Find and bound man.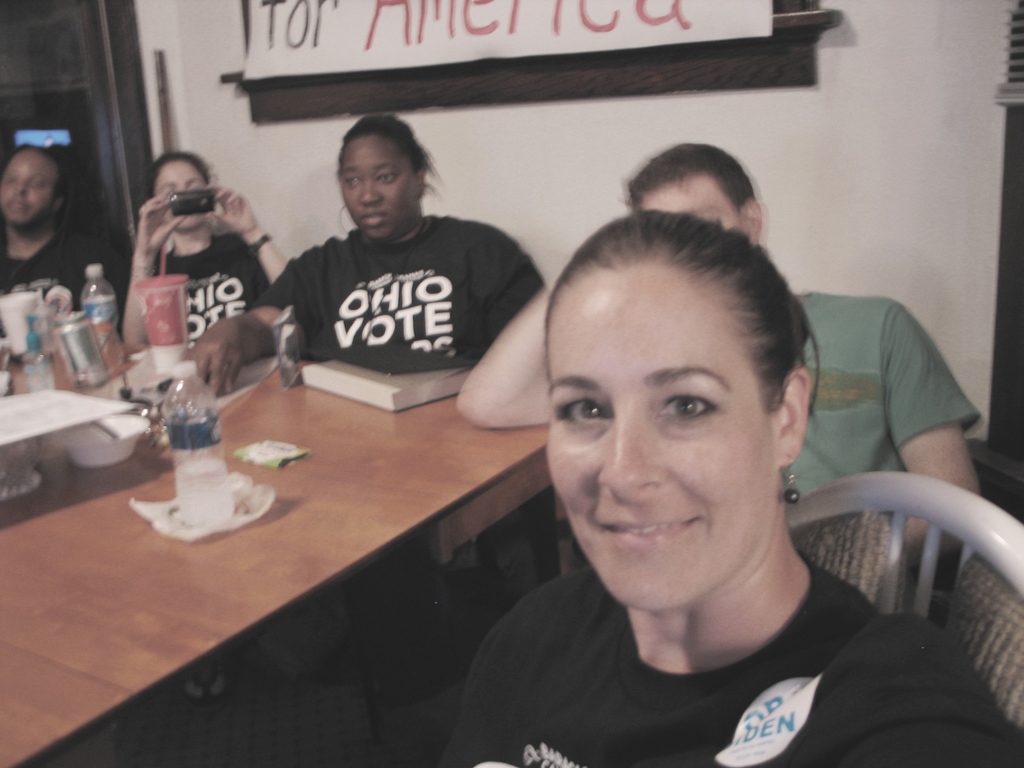
Bound: region(0, 145, 132, 333).
